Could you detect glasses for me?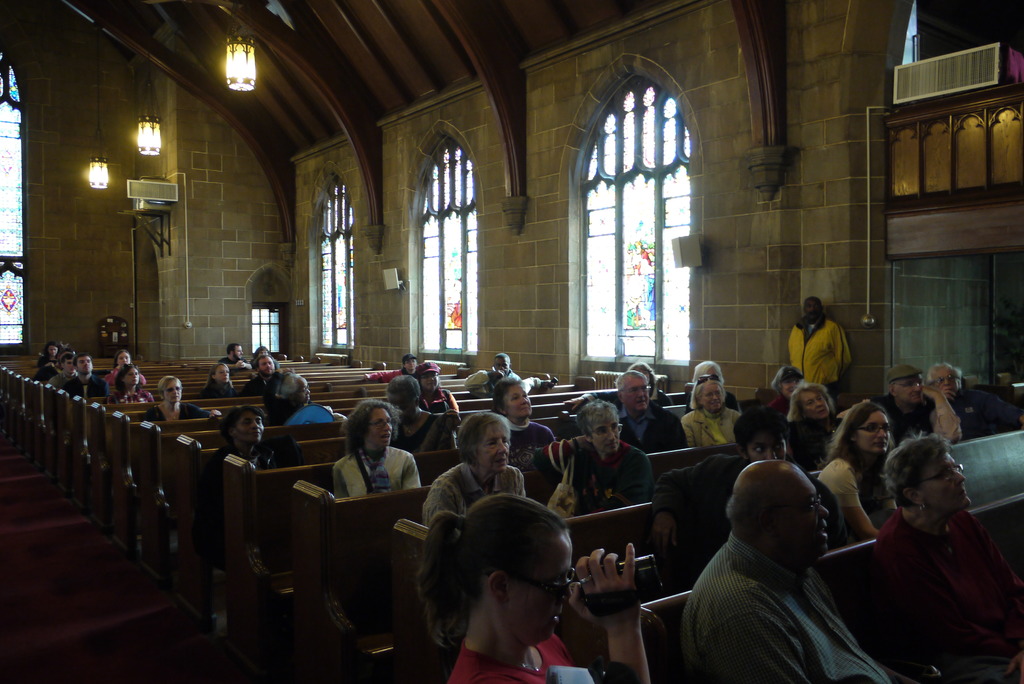
Detection result: 368/417/390/428.
